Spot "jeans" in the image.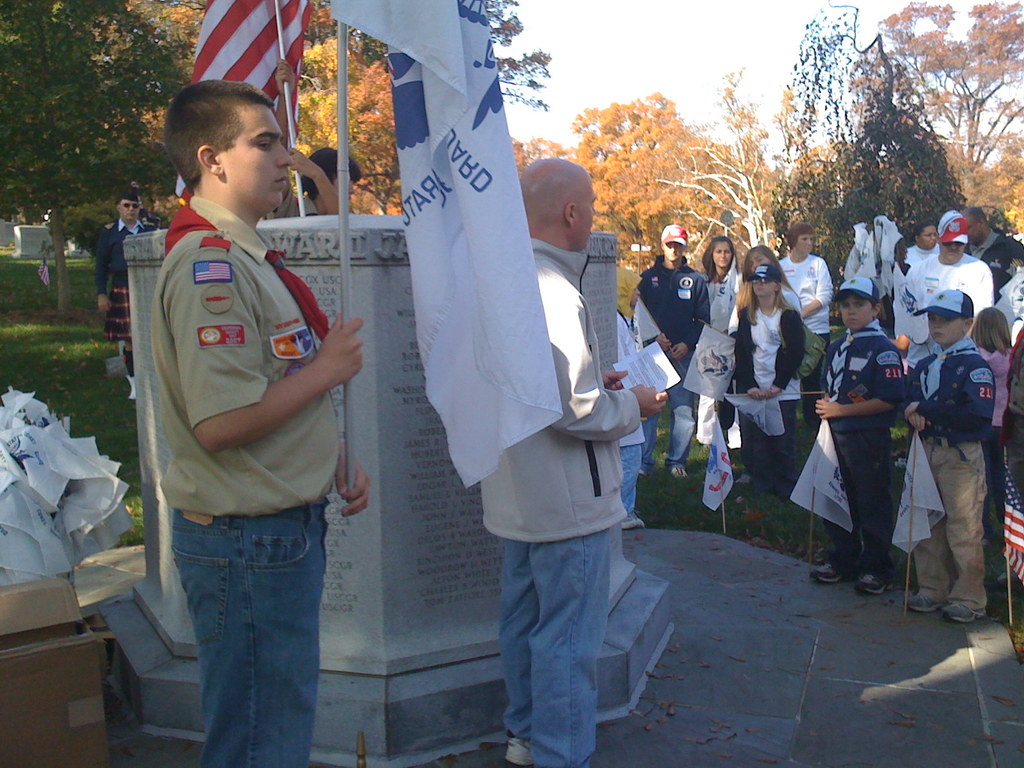
"jeans" found at locate(835, 426, 887, 568).
